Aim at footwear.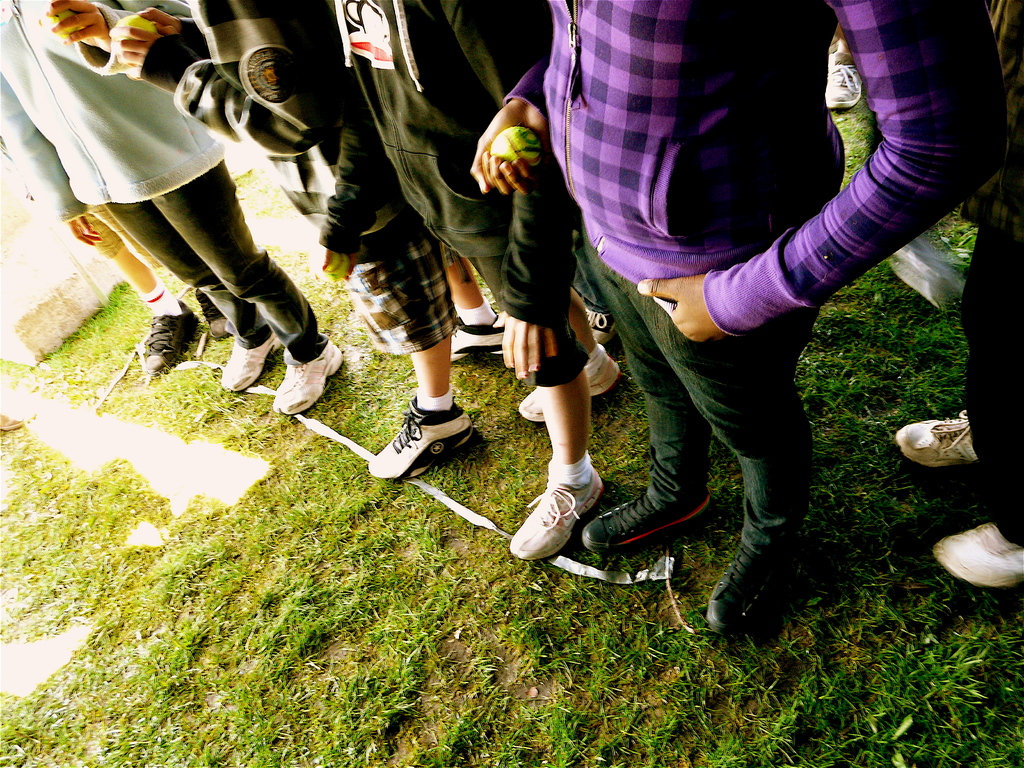
Aimed at left=514, top=347, right=623, bottom=425.
